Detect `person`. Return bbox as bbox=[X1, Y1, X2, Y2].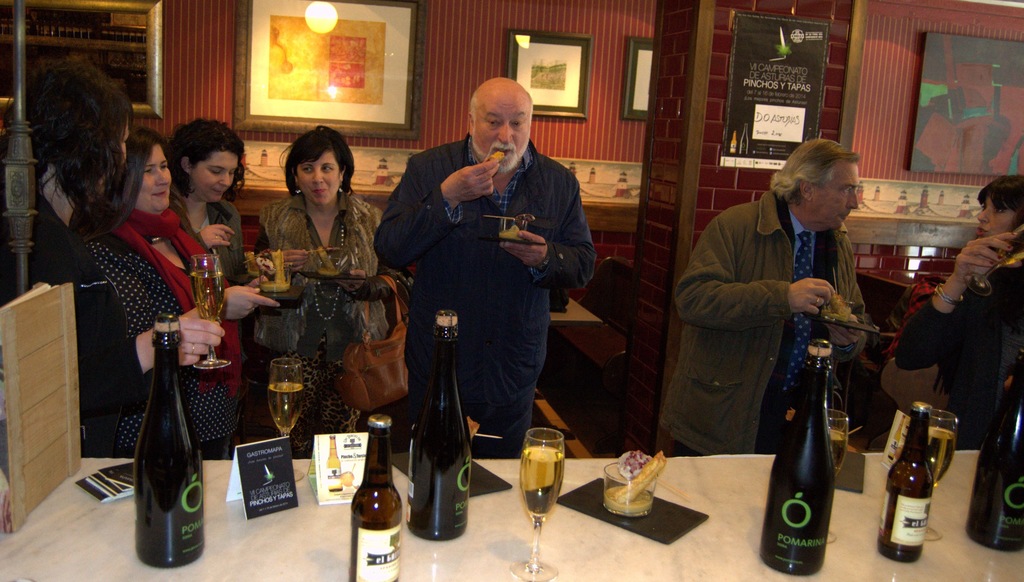
bbox=[252, 125, 404, 459].
